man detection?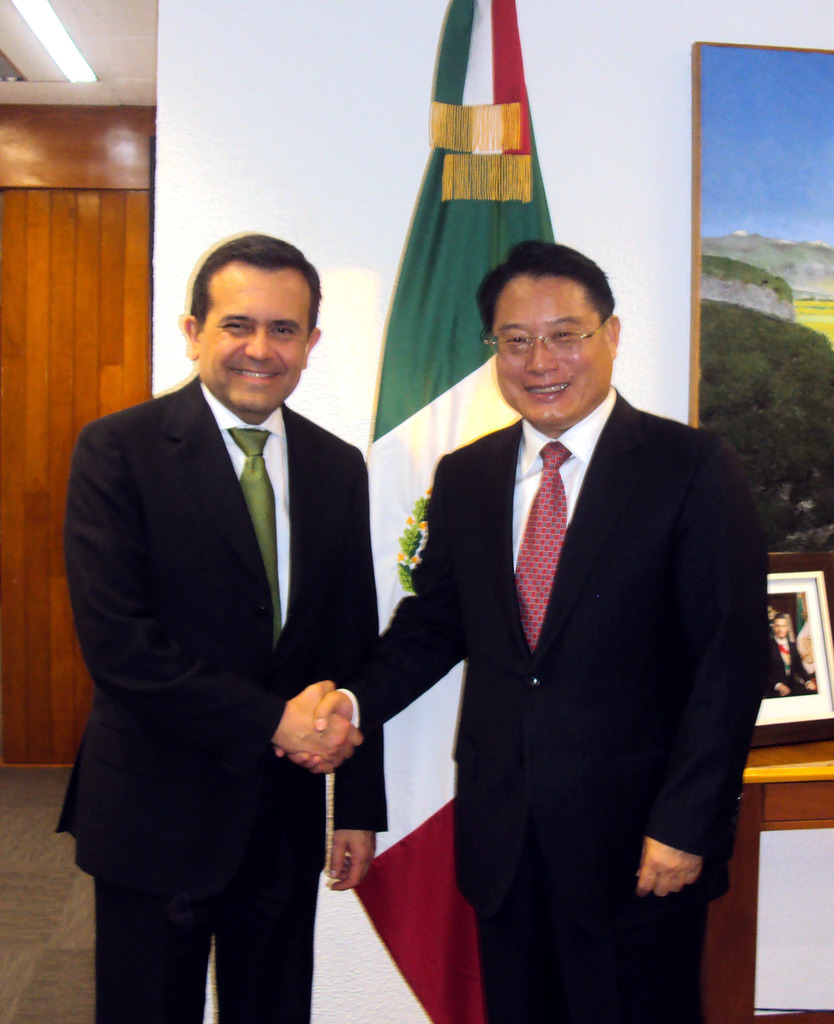
(51, 232, 392, 1023)
